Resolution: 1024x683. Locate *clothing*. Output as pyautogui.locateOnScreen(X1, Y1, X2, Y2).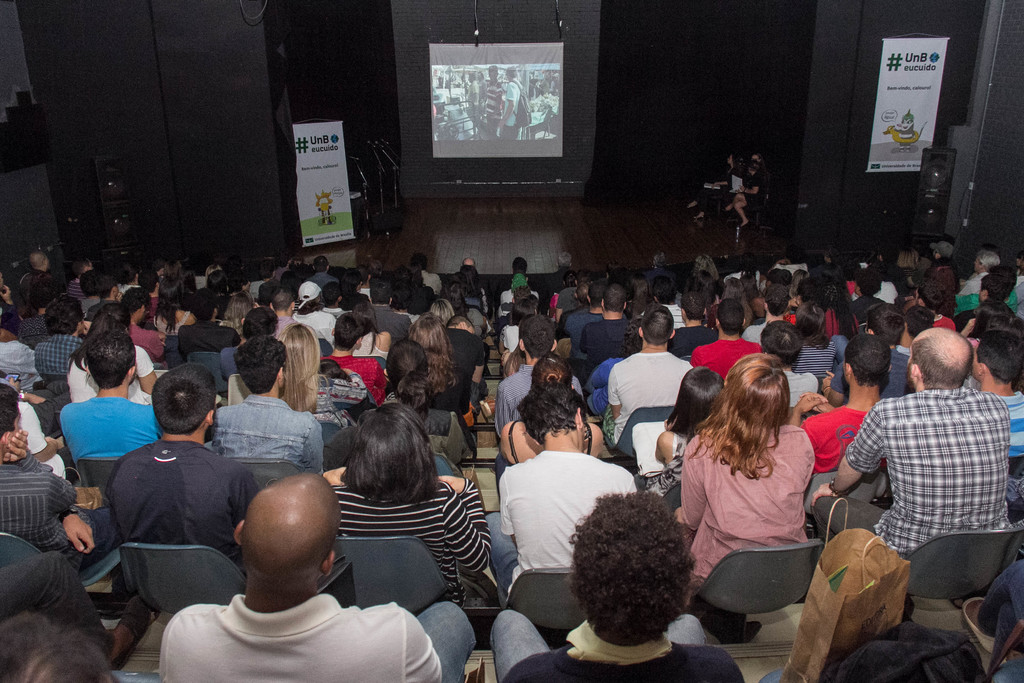
pyautogui.locateOnScreen(665, 306, 684, 333).
